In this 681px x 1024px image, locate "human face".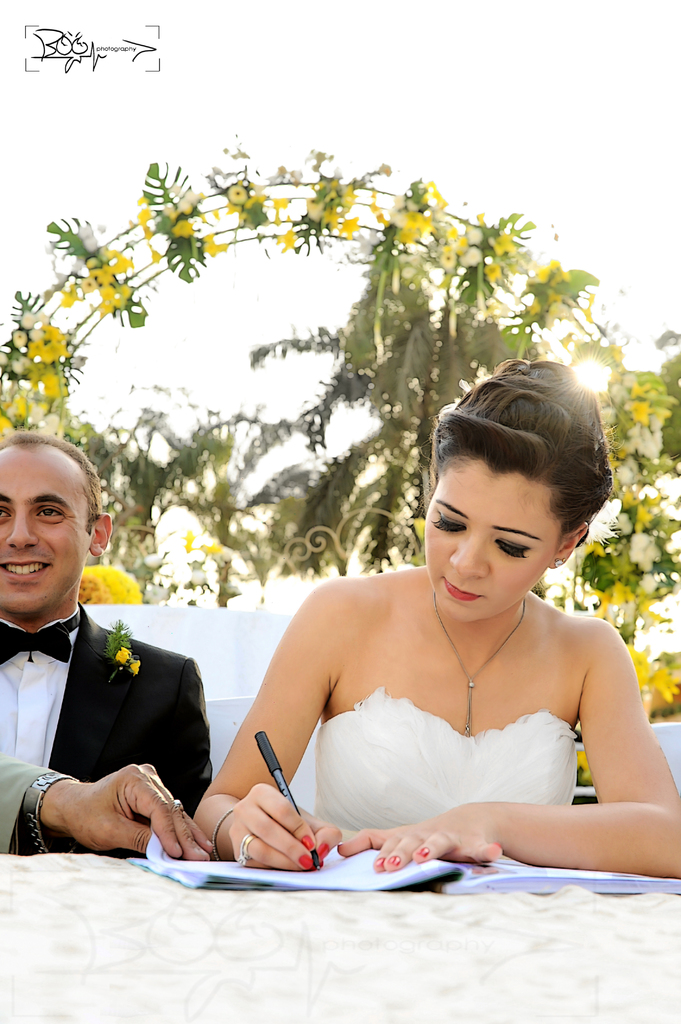
Bounding box: [left=427, top=454, right=560, bottom=619].
